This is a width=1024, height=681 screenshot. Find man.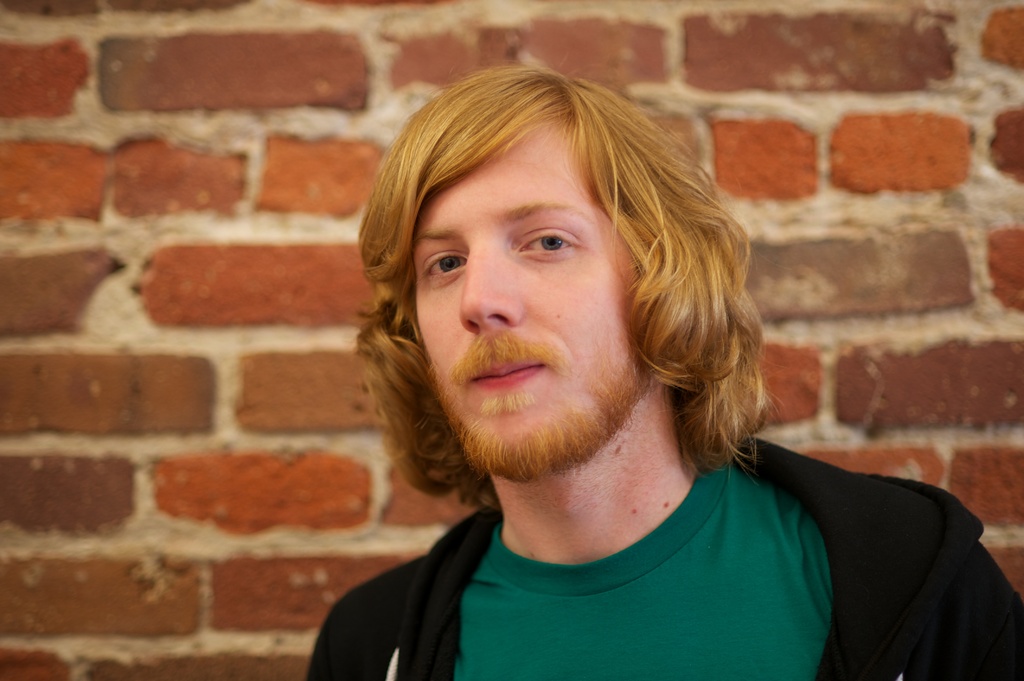
Bounding box: detection(300, 58, 1023, 680).
